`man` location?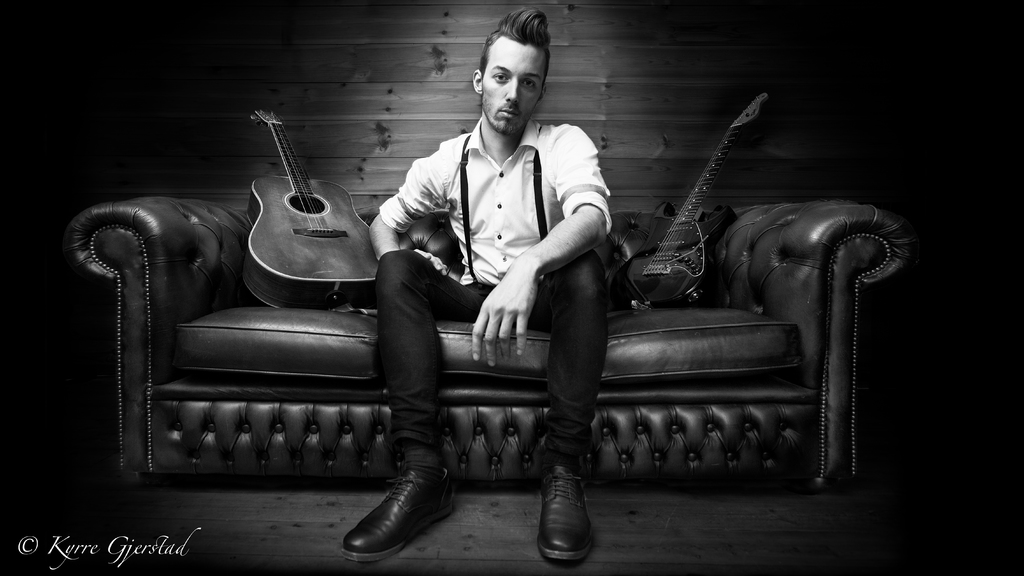
348/23/669/555
